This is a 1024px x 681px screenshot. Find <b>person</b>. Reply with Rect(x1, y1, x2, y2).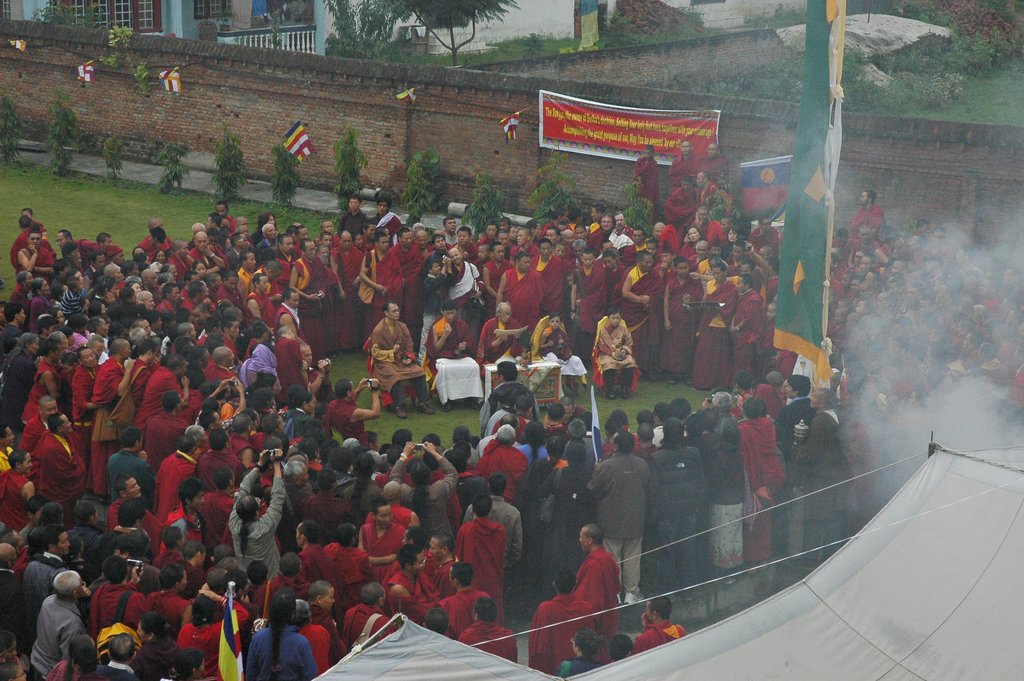
Rect(576, 526, 622, 635).
